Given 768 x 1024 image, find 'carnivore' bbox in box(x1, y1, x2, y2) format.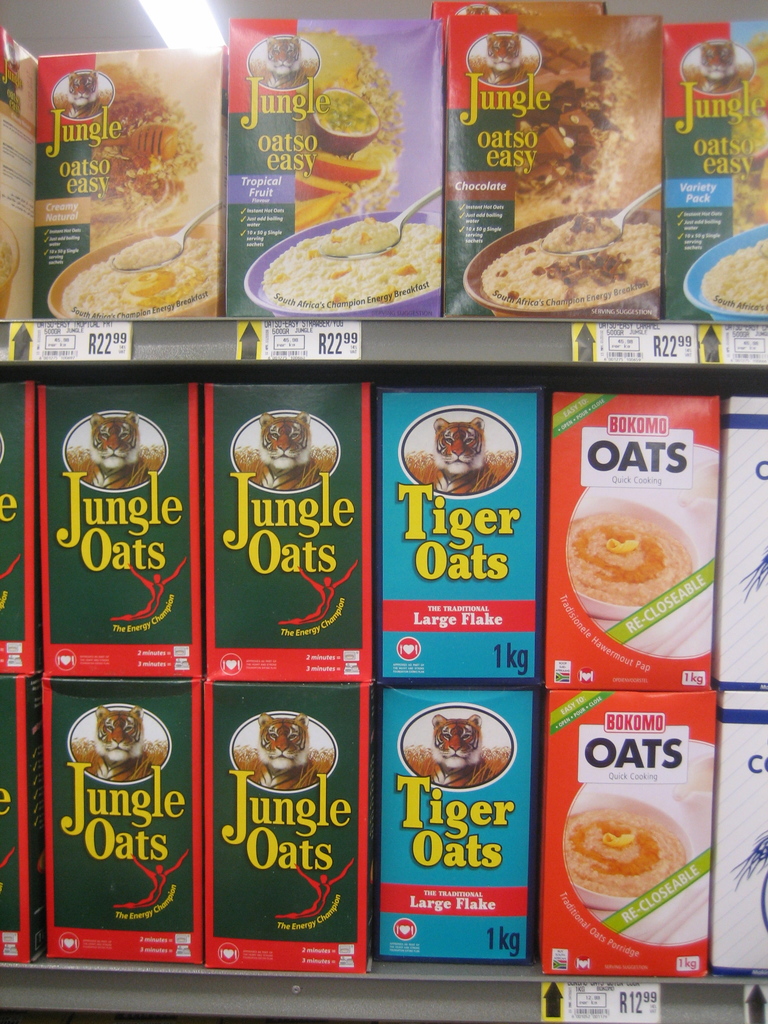
box(485, 30, 534, 88).
